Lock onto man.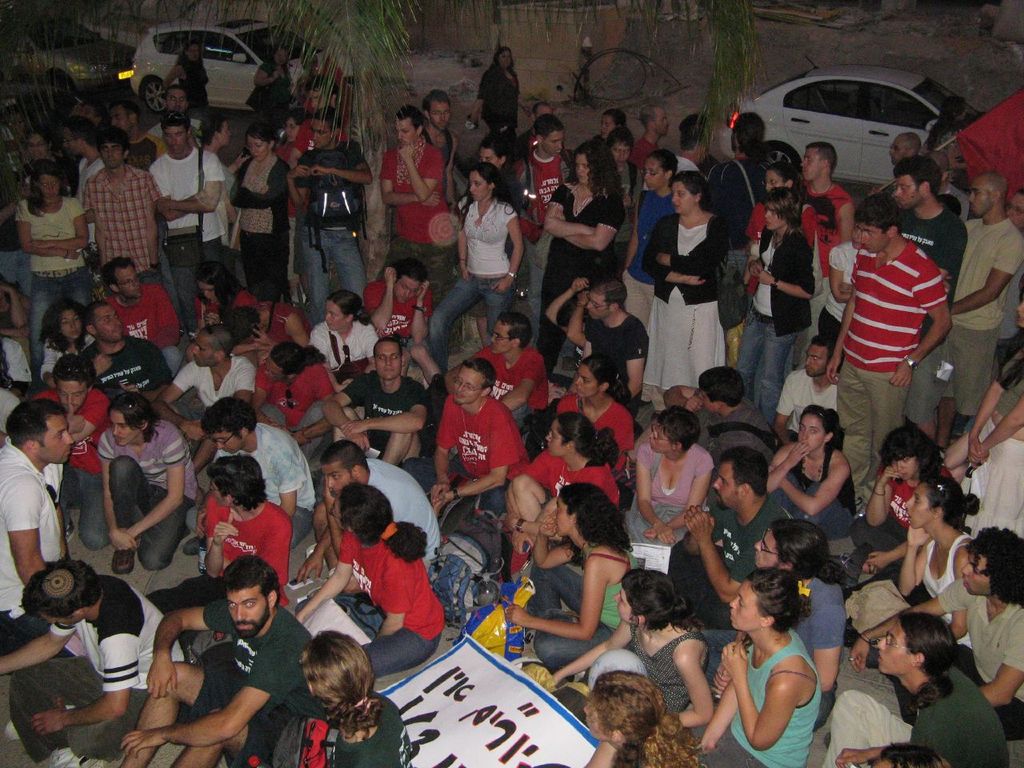
Locked: [323, 339, 428, 470].
